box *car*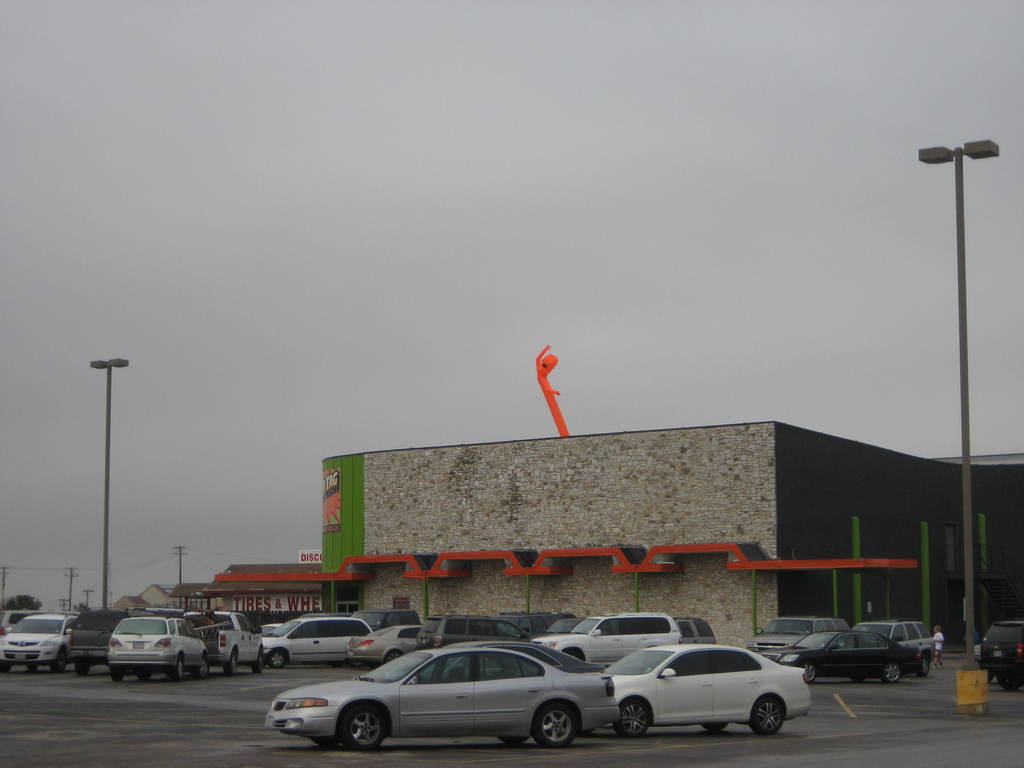
bbox=[739, 614, 851, 659]
